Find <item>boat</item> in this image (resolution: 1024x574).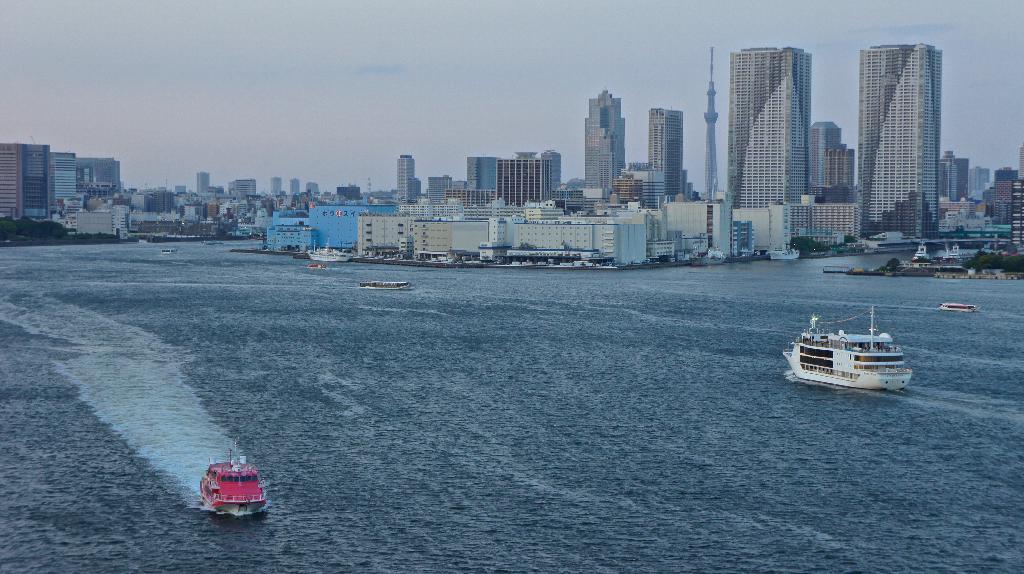
(x1=911, y1=240, x2=930, y2=262).
